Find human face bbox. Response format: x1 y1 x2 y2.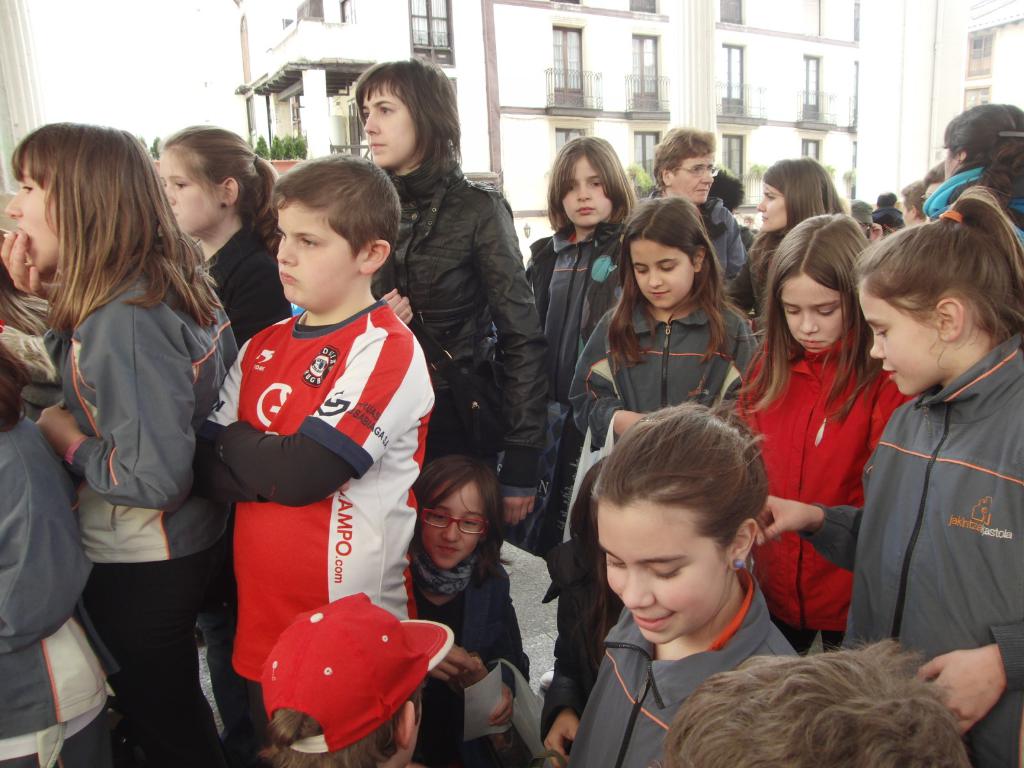
559 157 618 230.
